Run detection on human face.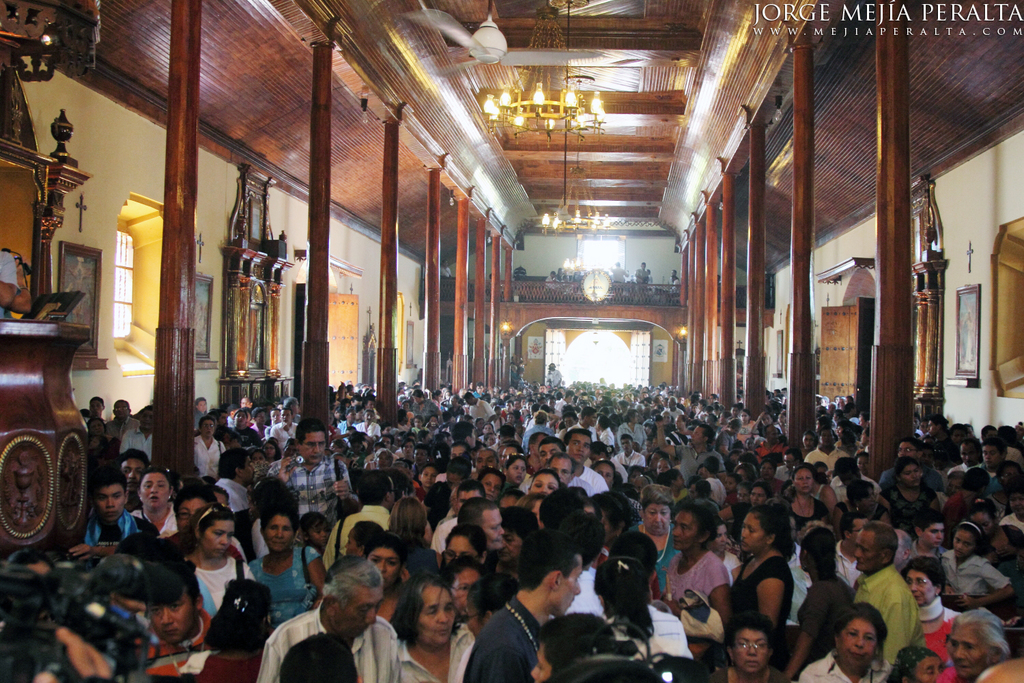
Result: bbox=(111, 401, 128, 419).
